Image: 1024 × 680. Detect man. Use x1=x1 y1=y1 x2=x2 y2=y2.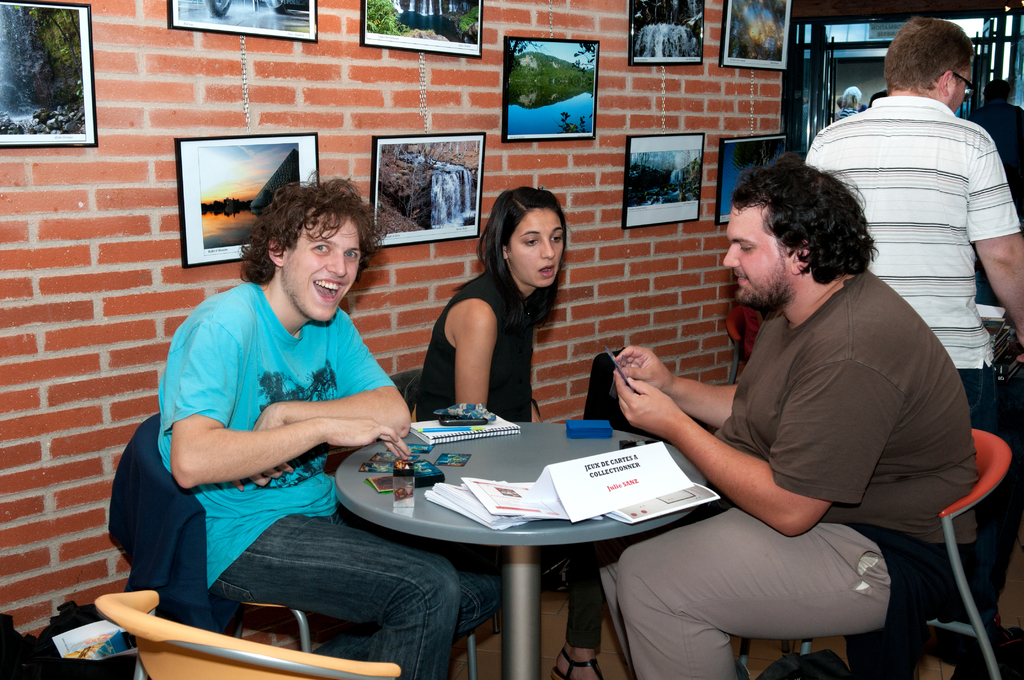
x1=156 y1=175 x2=504 y2=679.
